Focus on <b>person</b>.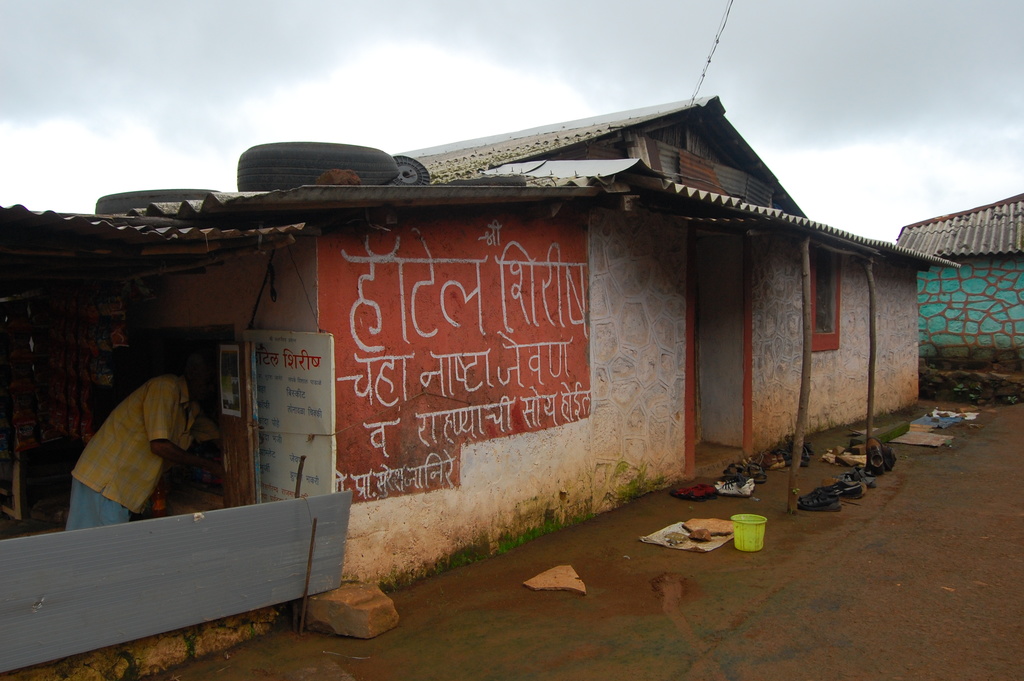
Focused at Rect(63, 346, 224, 529).
